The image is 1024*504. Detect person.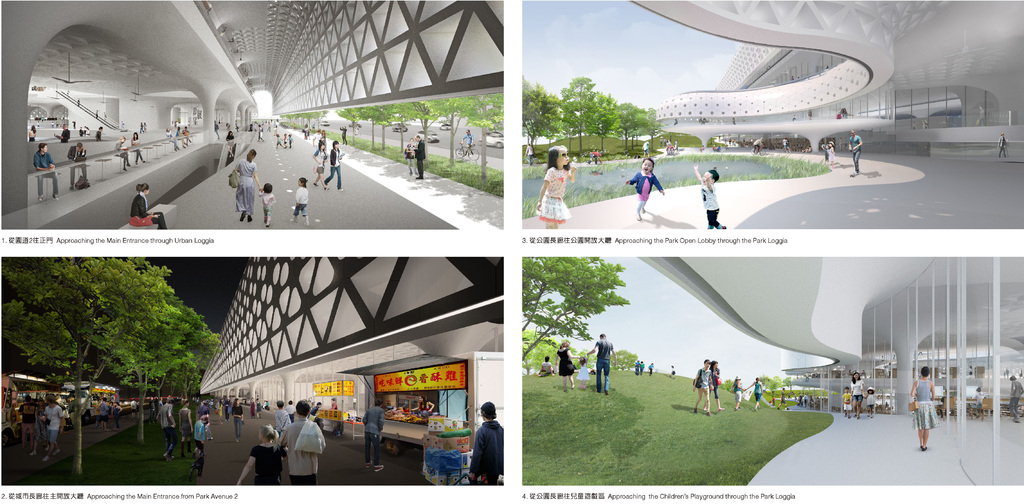
Detection: (363,400,384,473).
